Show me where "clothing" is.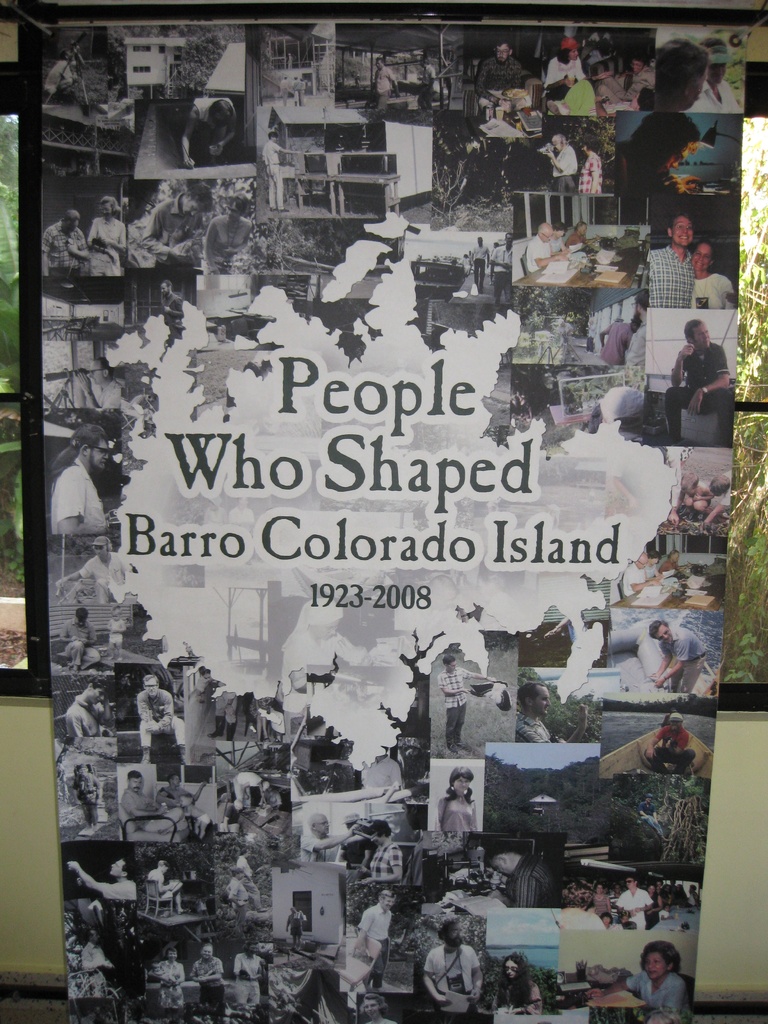
"clothing" is at box=[692, 891, 697, 908].
